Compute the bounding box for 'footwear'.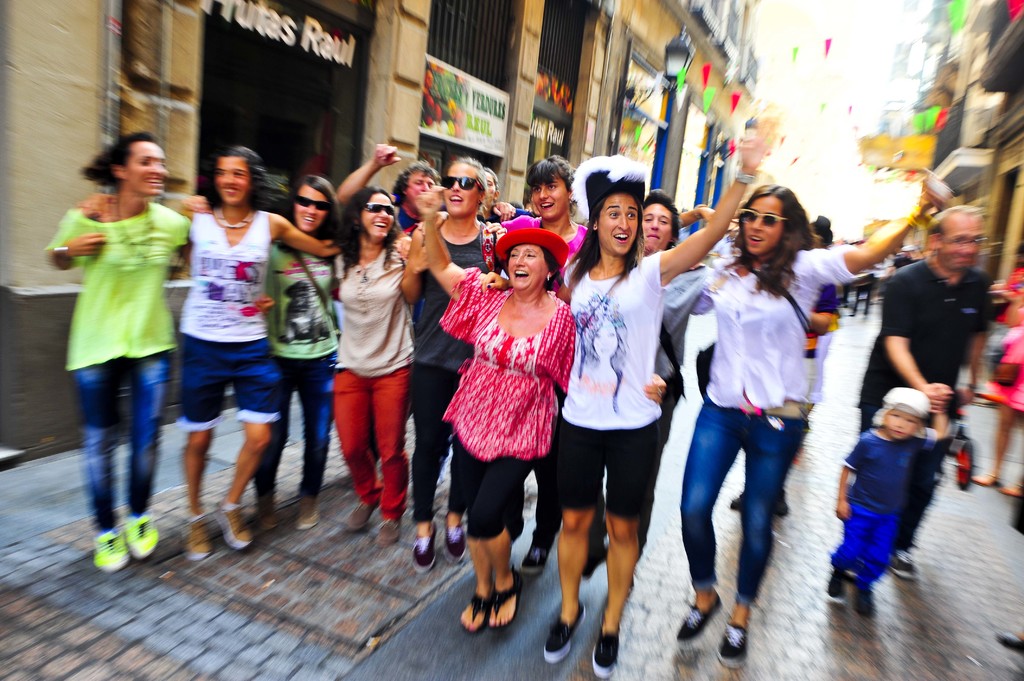
446, 520, 471, 561.
